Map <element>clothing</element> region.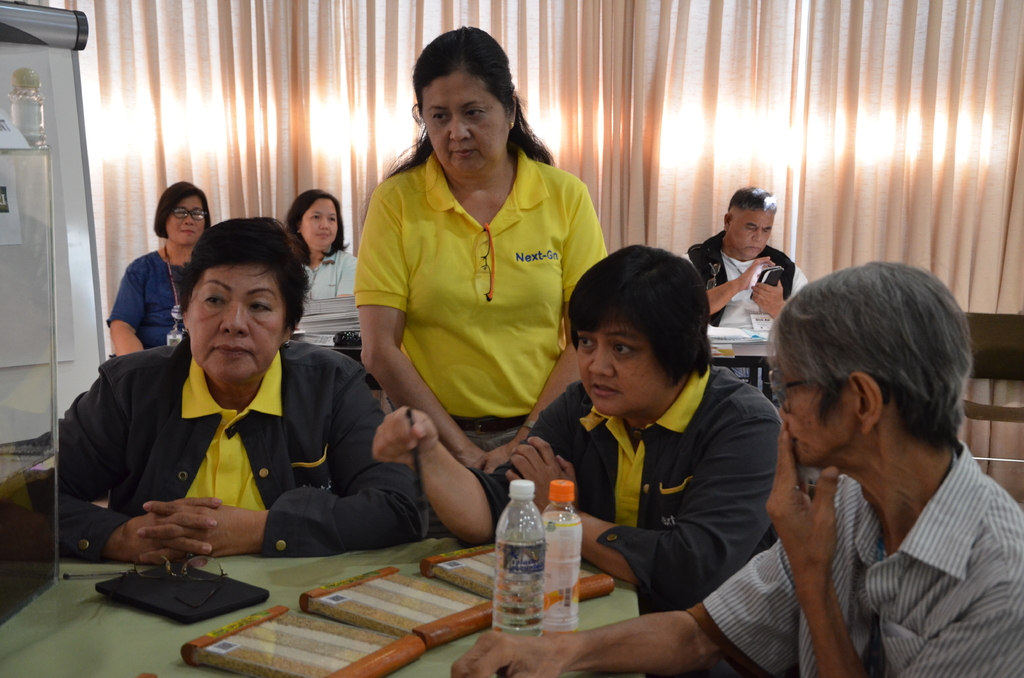
Mapped to crop(348, 102, 600, 528).
